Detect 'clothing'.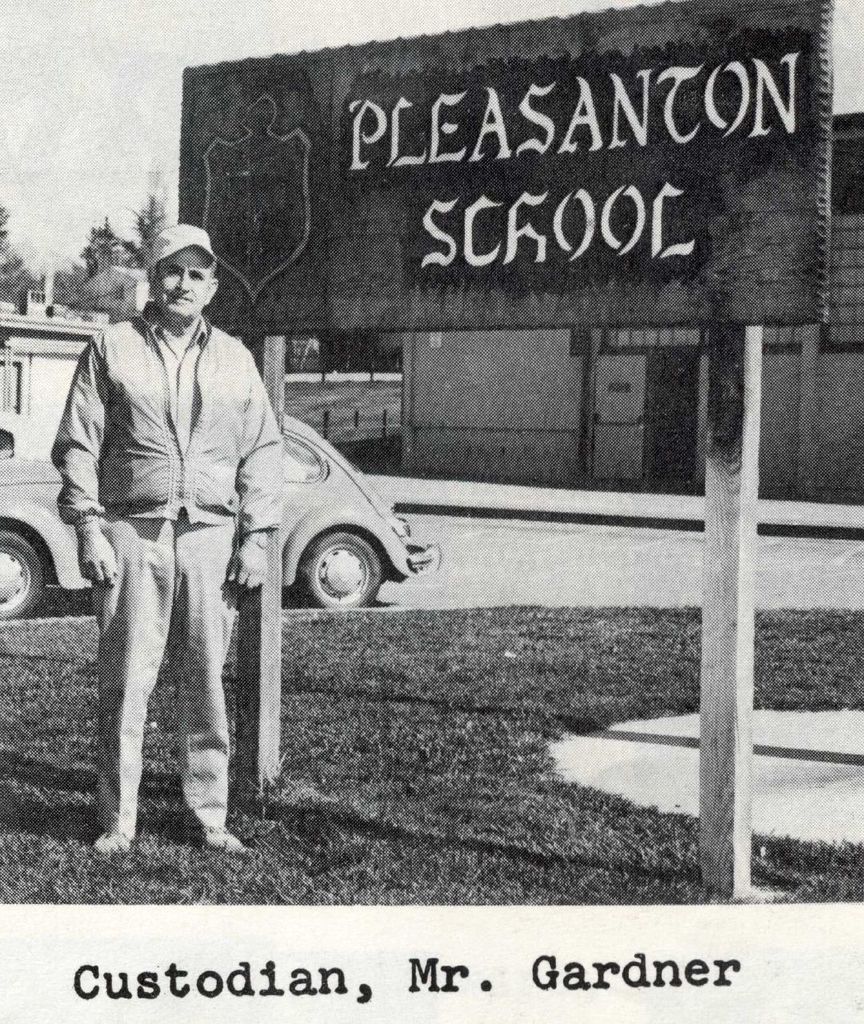
Detected at <region>62, 218, 309, 862</region>.
